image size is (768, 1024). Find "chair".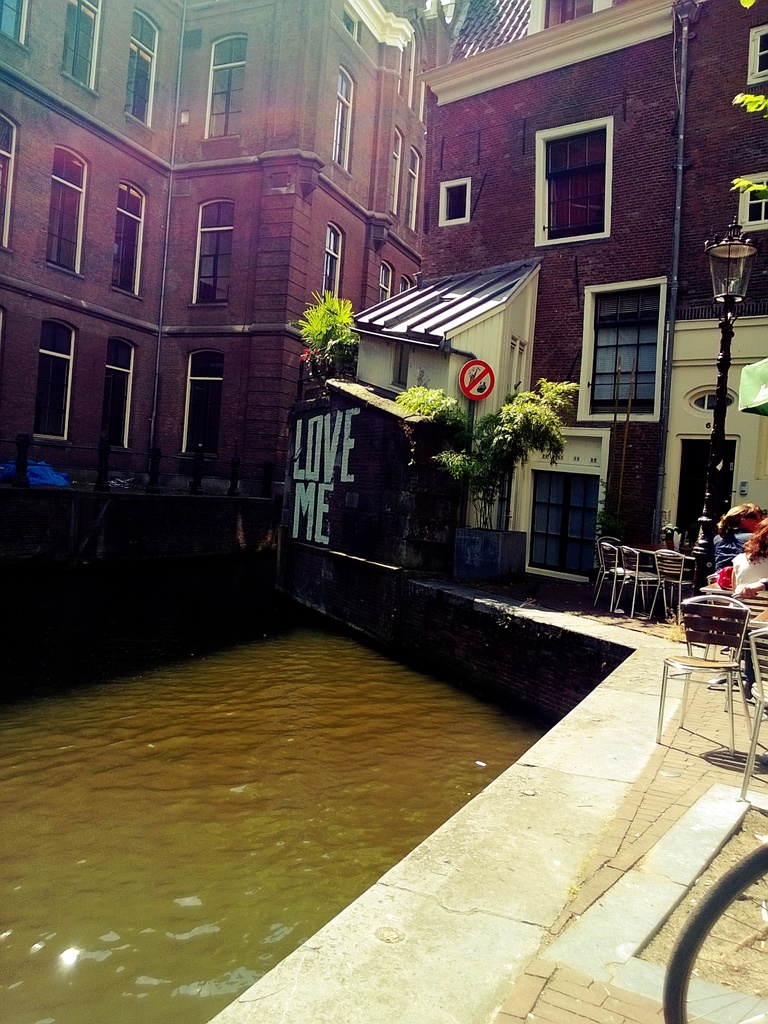
702/571/723/658.
